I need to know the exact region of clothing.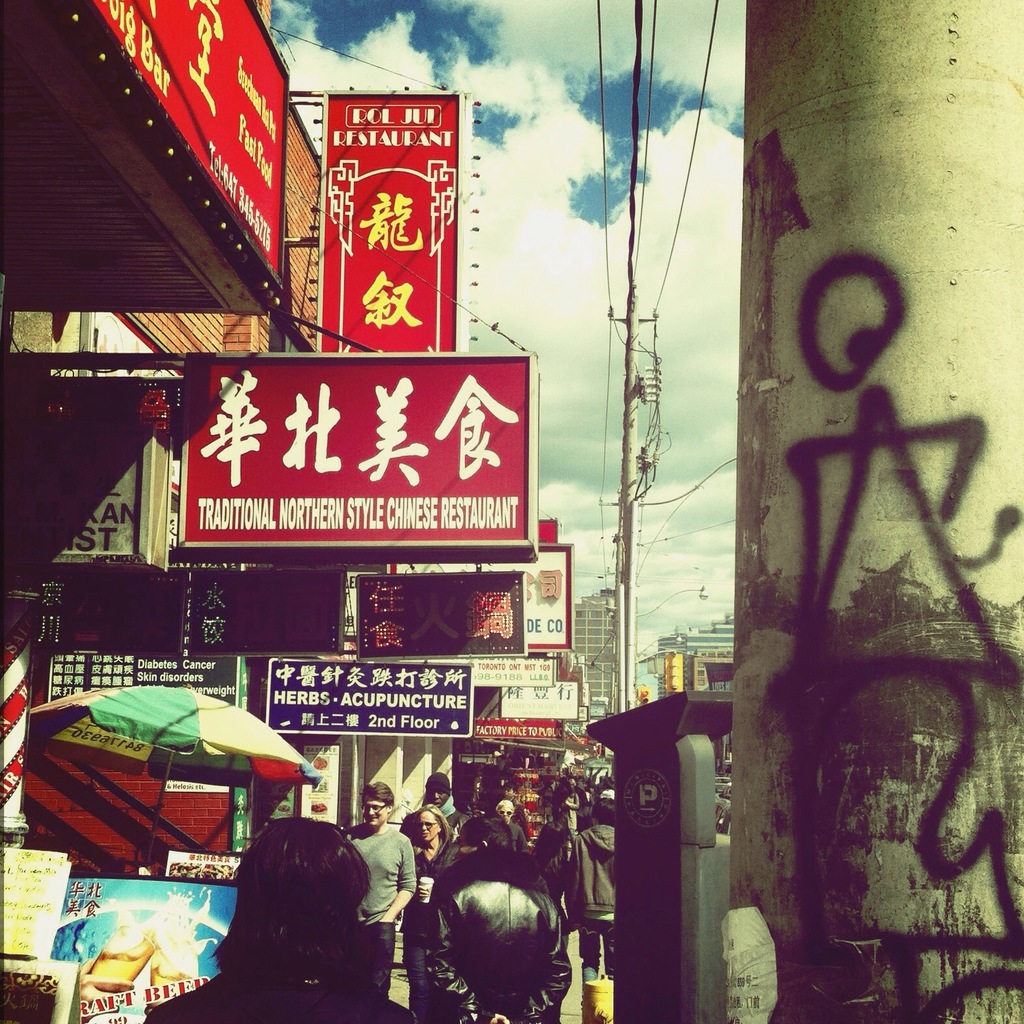
Region: Rect(405, 816, 459, 953).
